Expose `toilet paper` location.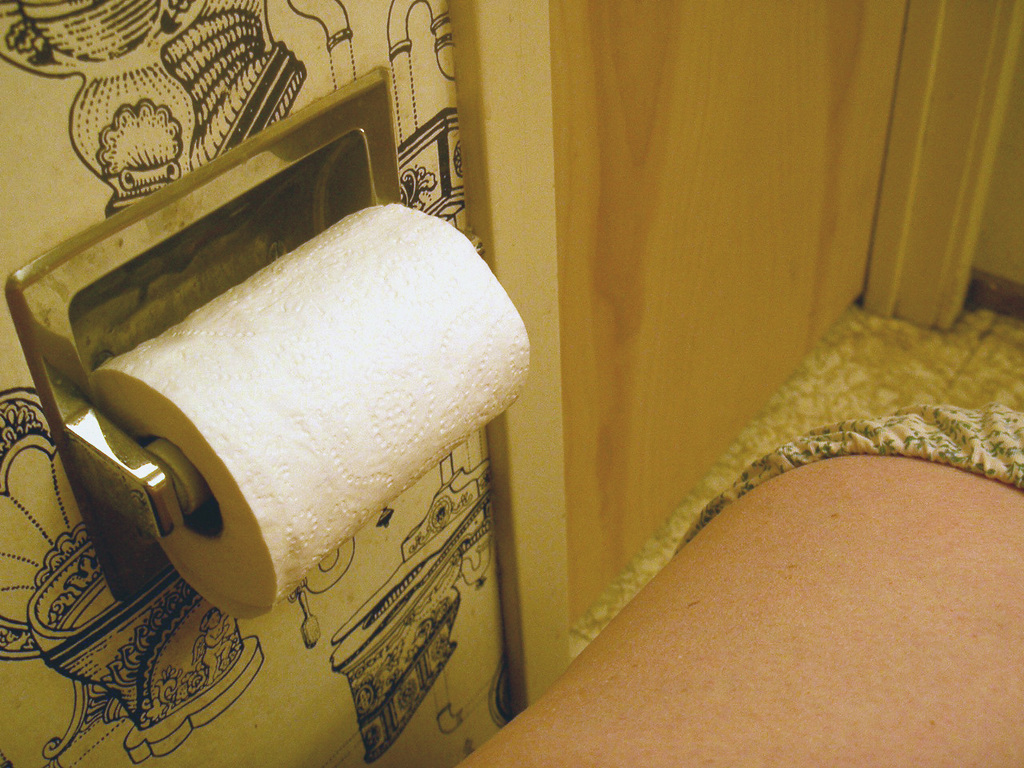
Exposed at l=83, t=194, r=539, b=619.
